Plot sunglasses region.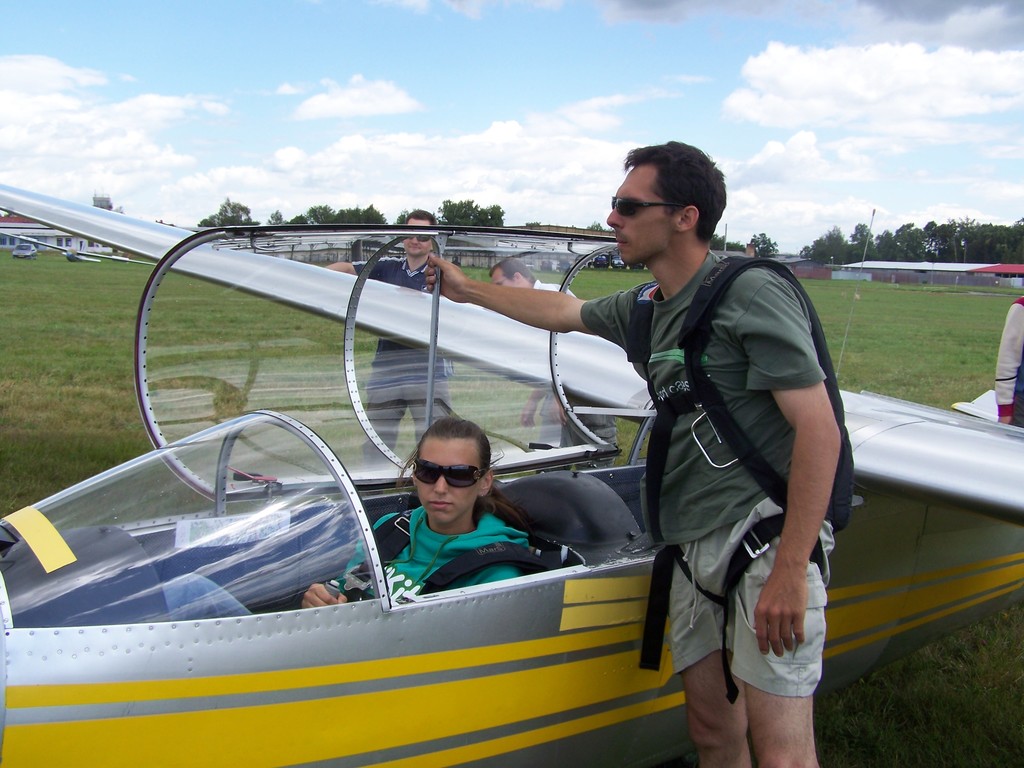
Plotted at x1=412 y1=460 x2=489 y2=490.
